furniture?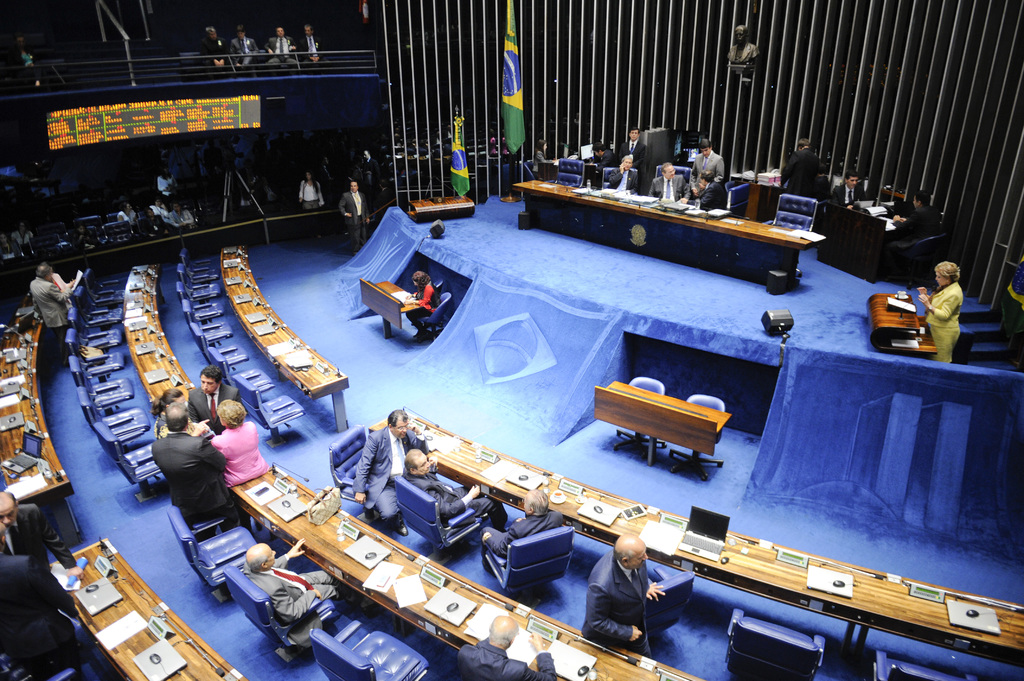
(left=61, top=328, right=122, bottom=362)
